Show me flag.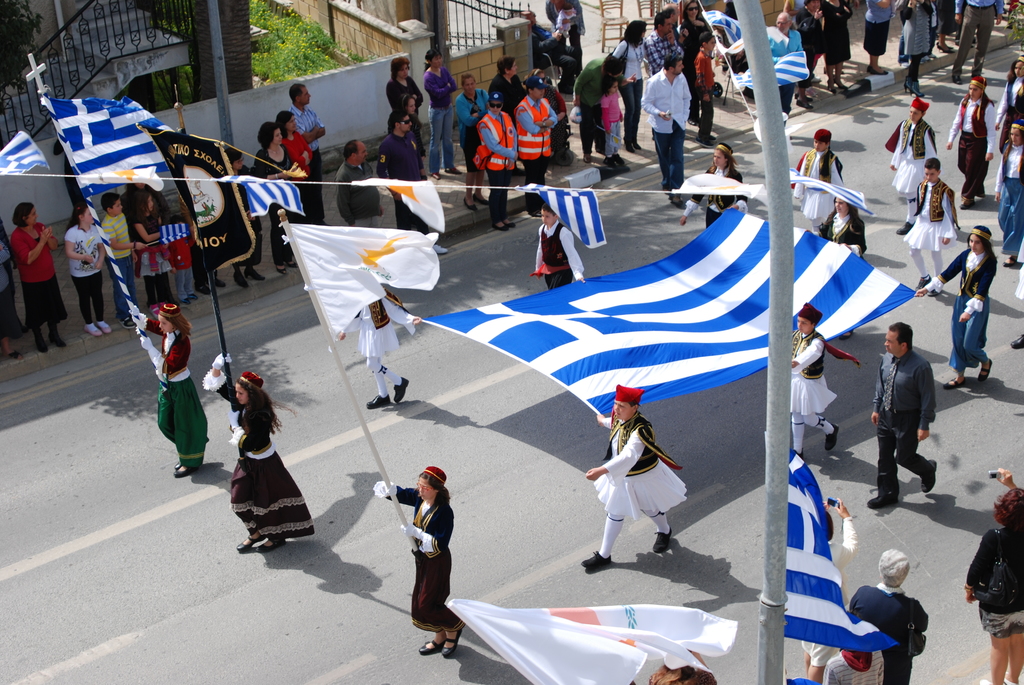
flag is here: 45:100:179:202.
